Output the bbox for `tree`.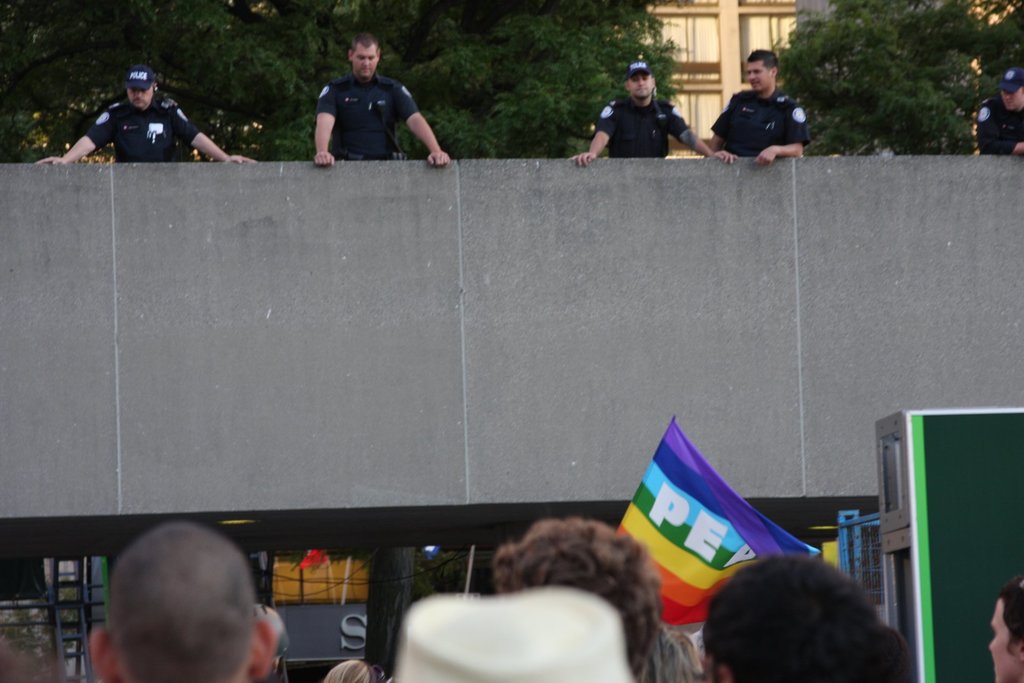
<region>88, 0, 276, 167</region>.
